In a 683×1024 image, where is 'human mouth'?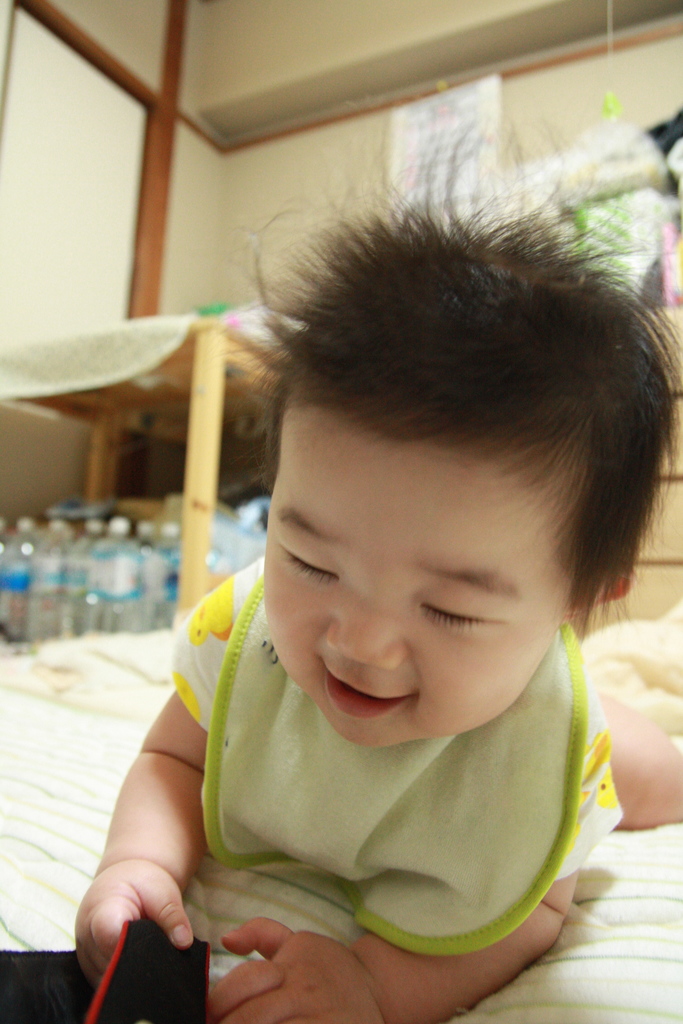
rect(324, 660, 407, 717).
